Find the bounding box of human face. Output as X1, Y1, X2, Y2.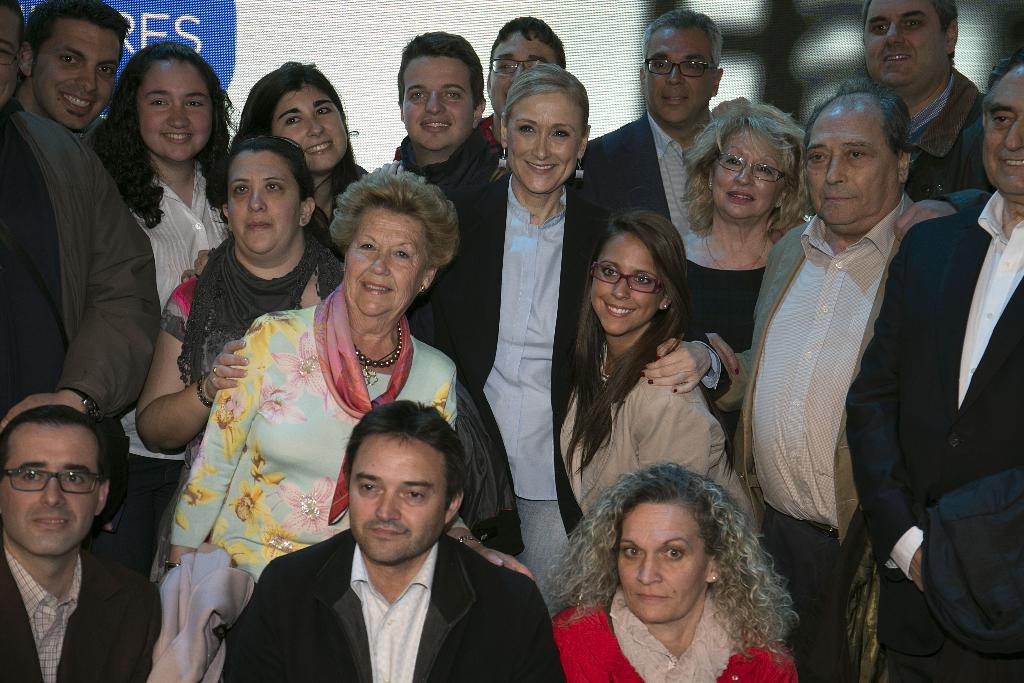
982, 63, 1023, 197.
